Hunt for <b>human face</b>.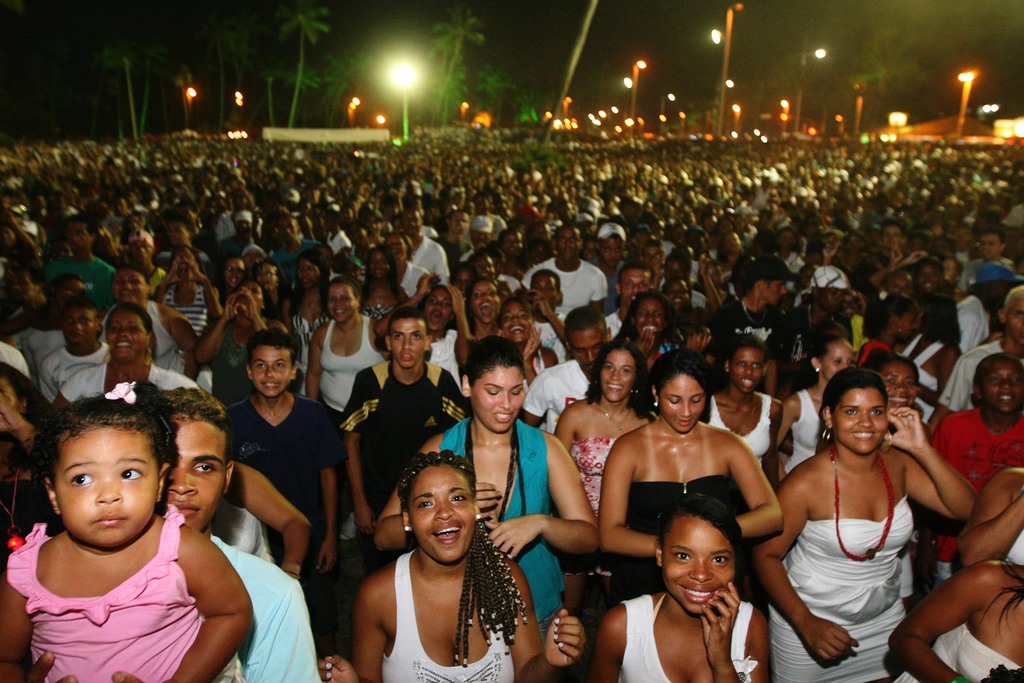
Hunted down at {"left": 385, "top": 234, "right": 404, "bottom": 259}.
